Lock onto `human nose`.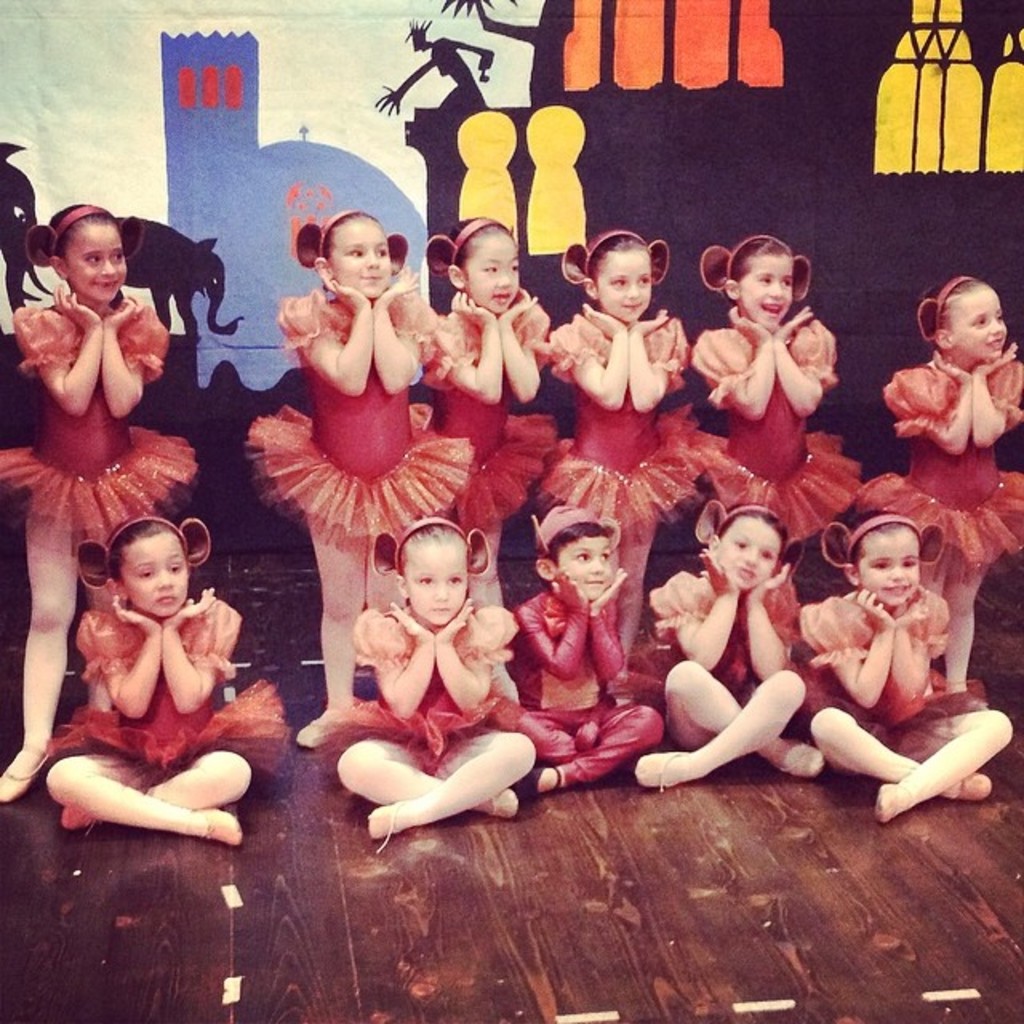
Locked: {"x1": 989, "y1": 320, "x2": 1010, "y2": 336}.
